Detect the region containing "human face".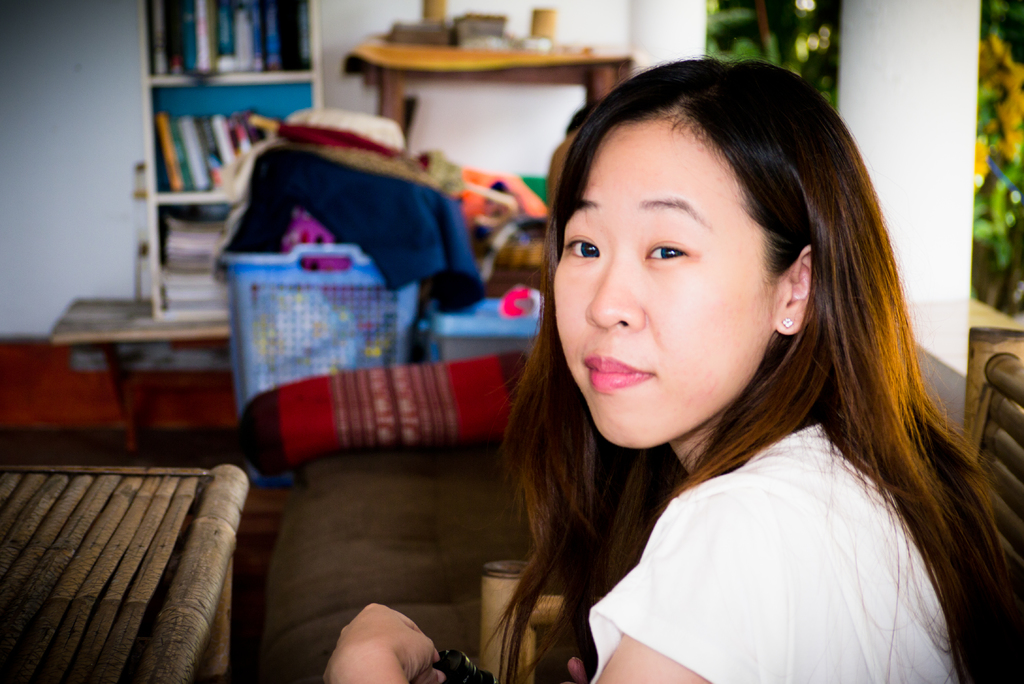
548, 115, 767, 451.
